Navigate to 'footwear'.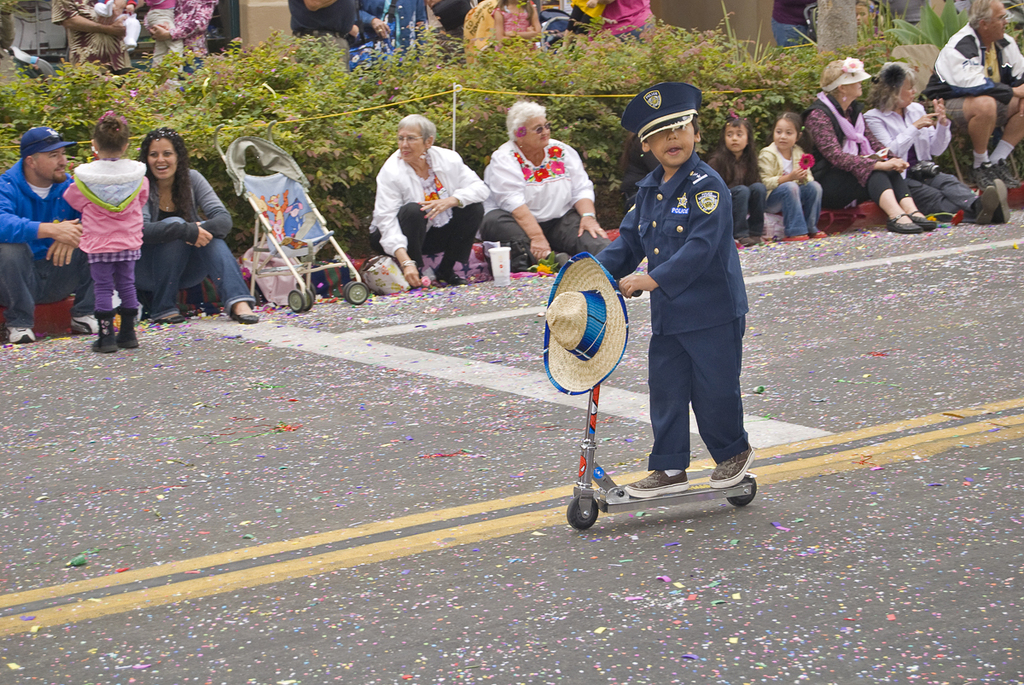
Navigation target: [x1=912, y1=209, x2=935, y2=229].
